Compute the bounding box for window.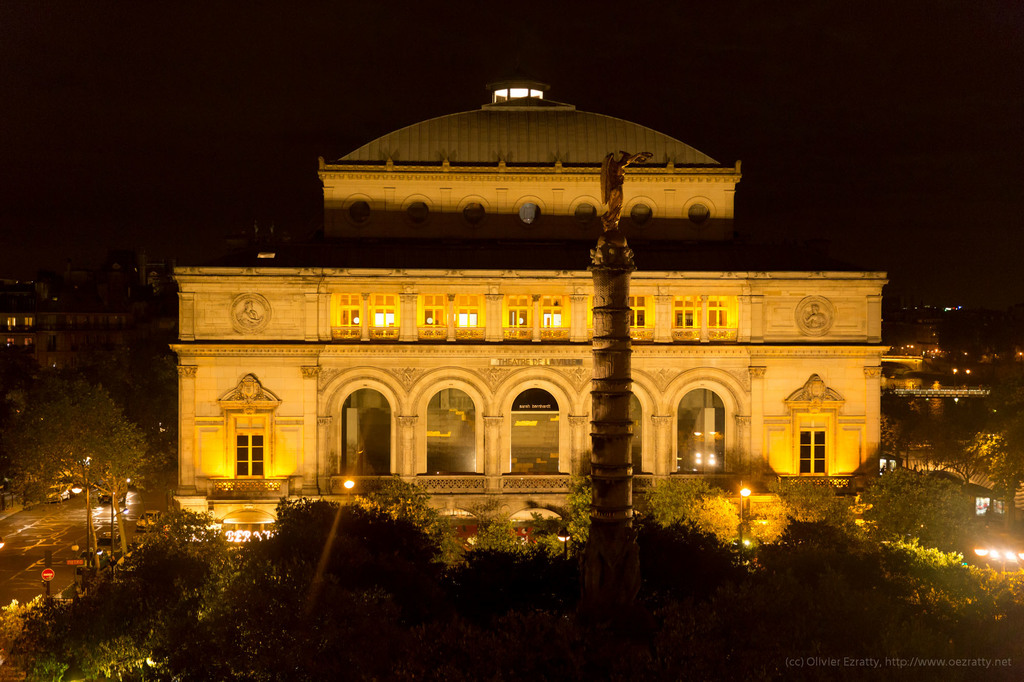
locate(333, 294, 360, 329).
